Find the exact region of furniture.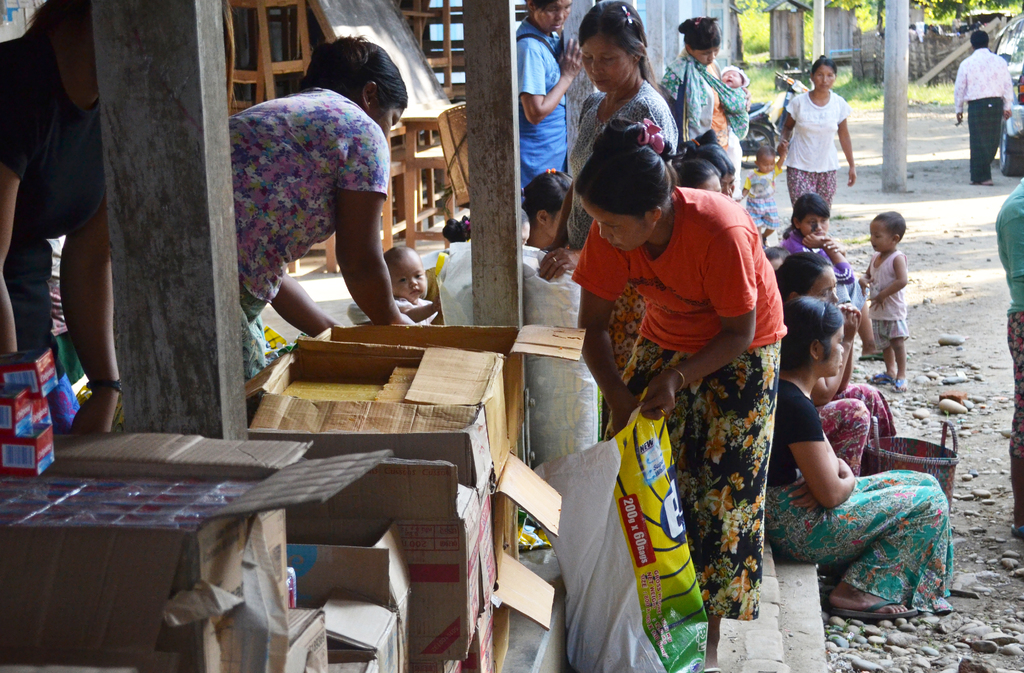
Exact region: box=[437, 101, 467, 209].
